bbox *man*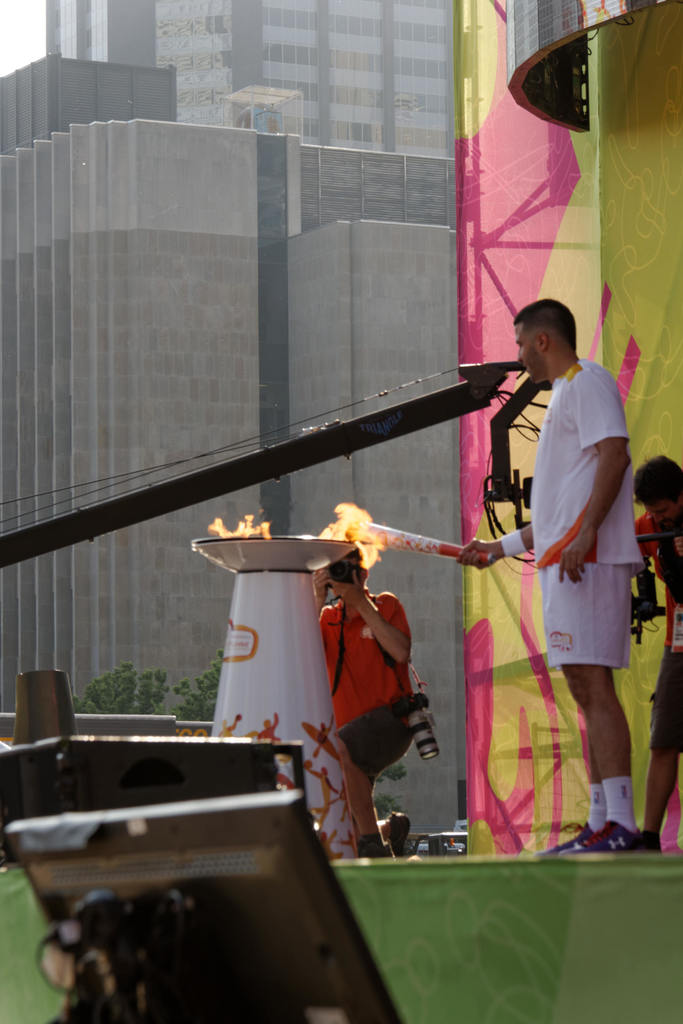
(325,554,425,861)
